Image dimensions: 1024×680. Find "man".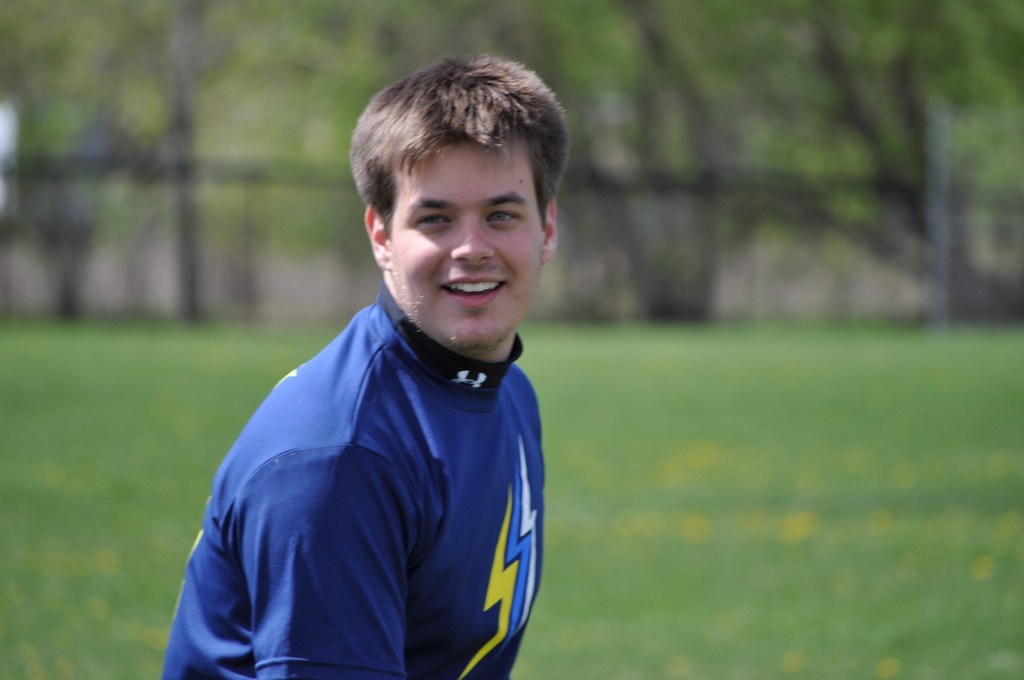
box=[164, 71, 616, 673].
